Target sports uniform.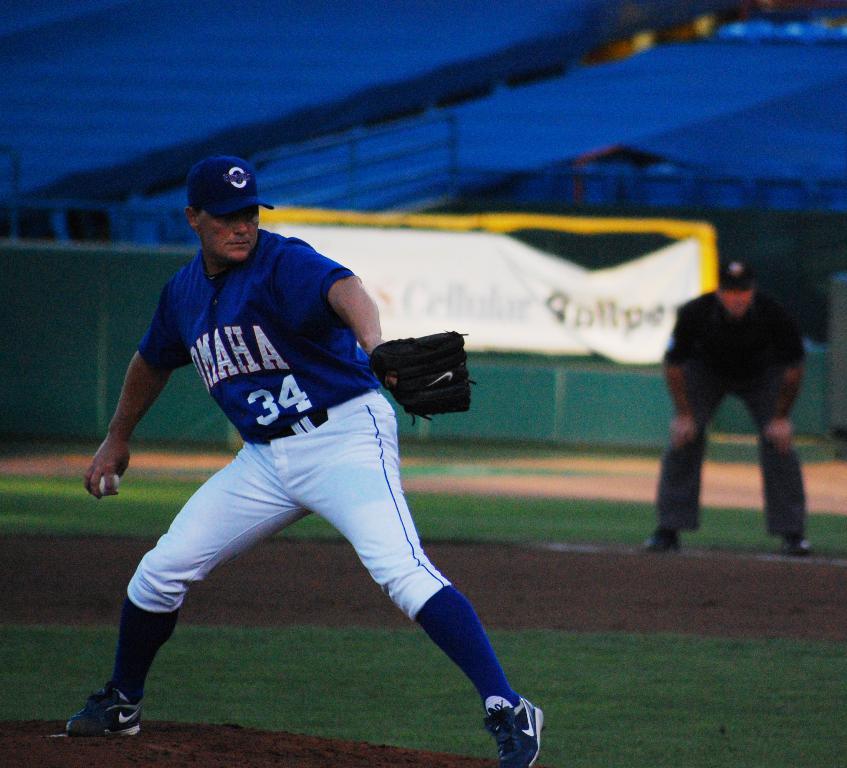
Target region: bbox=[67, 154, 545, 767].
